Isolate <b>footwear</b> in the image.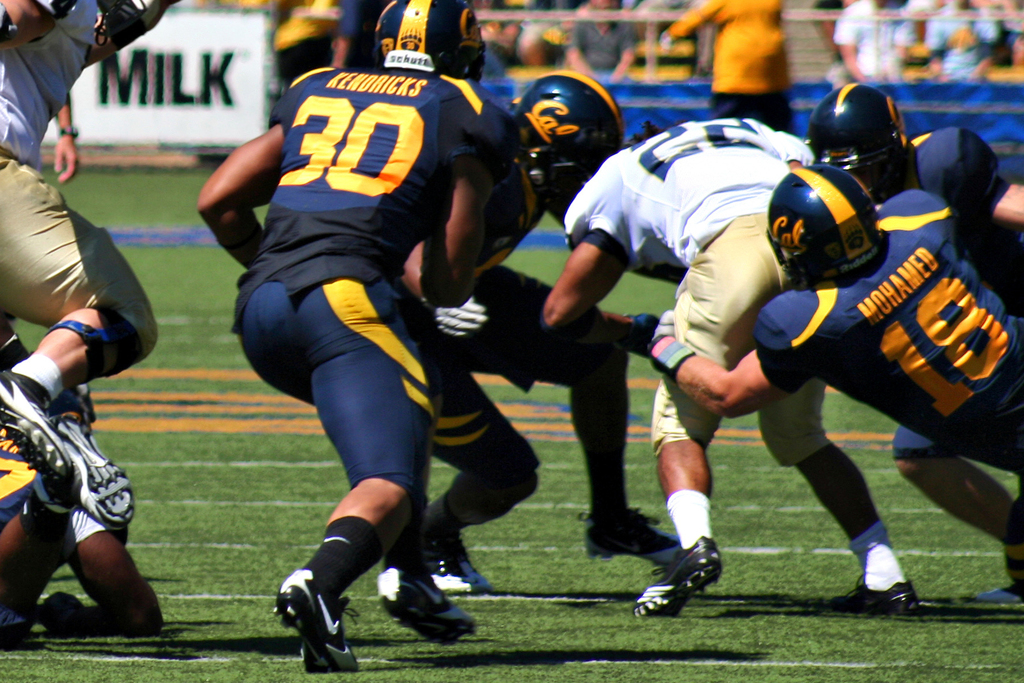
Isolated region: 273,566,360,672.
